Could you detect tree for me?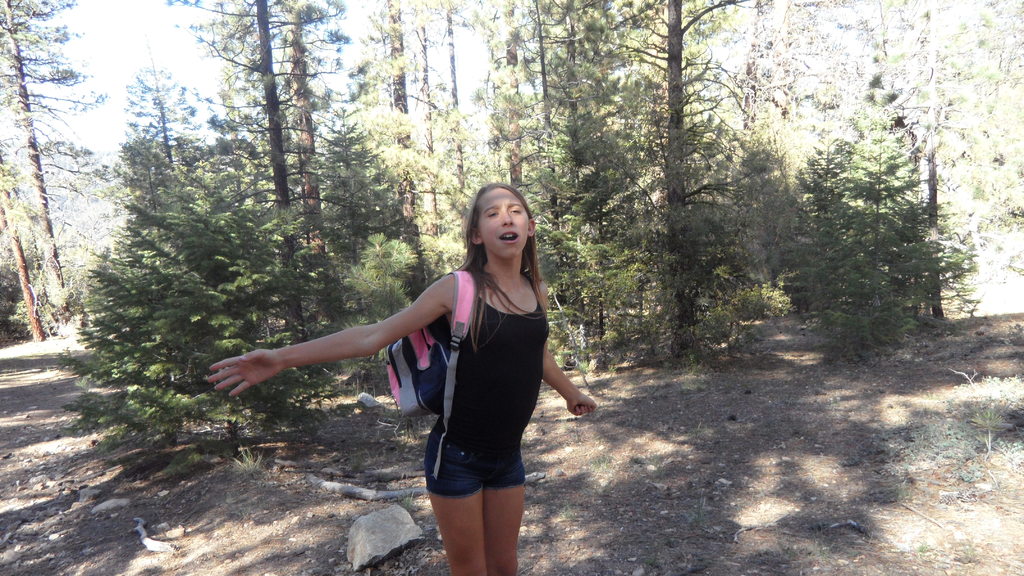
Detection result: bbox=(764, 74, 975, 348).
